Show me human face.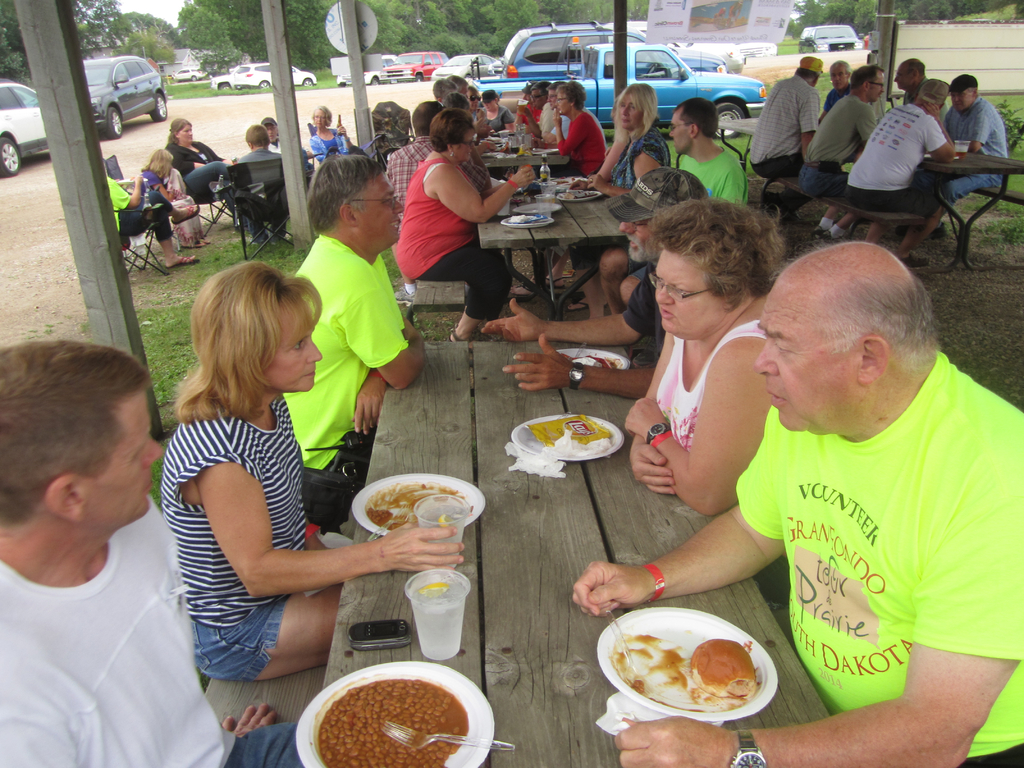
human face is here: region(952, 84, 977, 110).
